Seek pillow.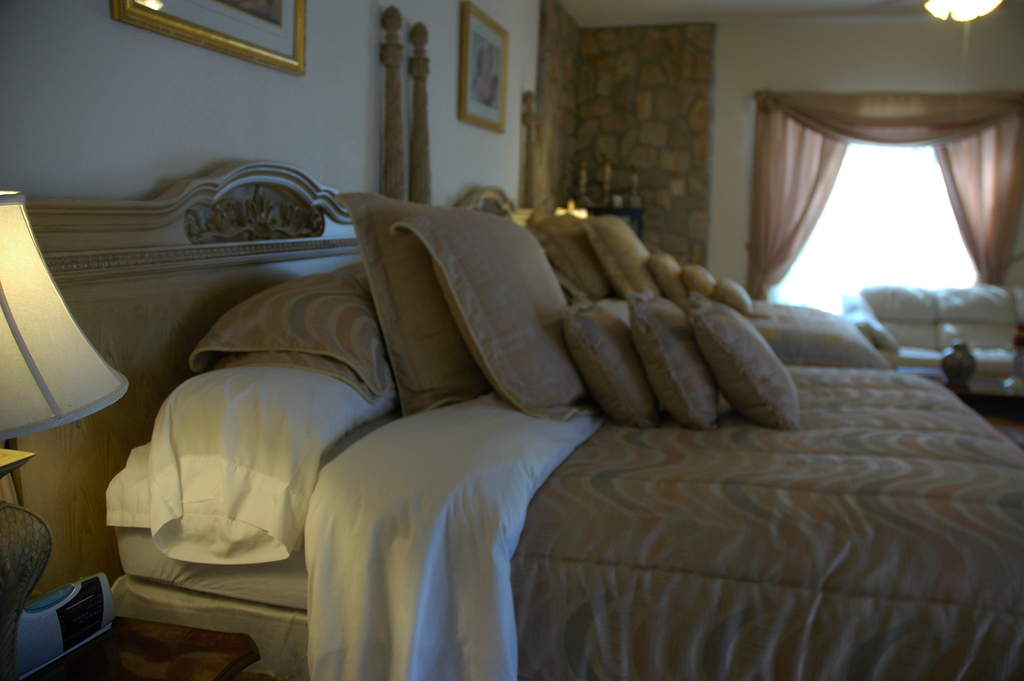
locate(719, 269, 755, 316).
